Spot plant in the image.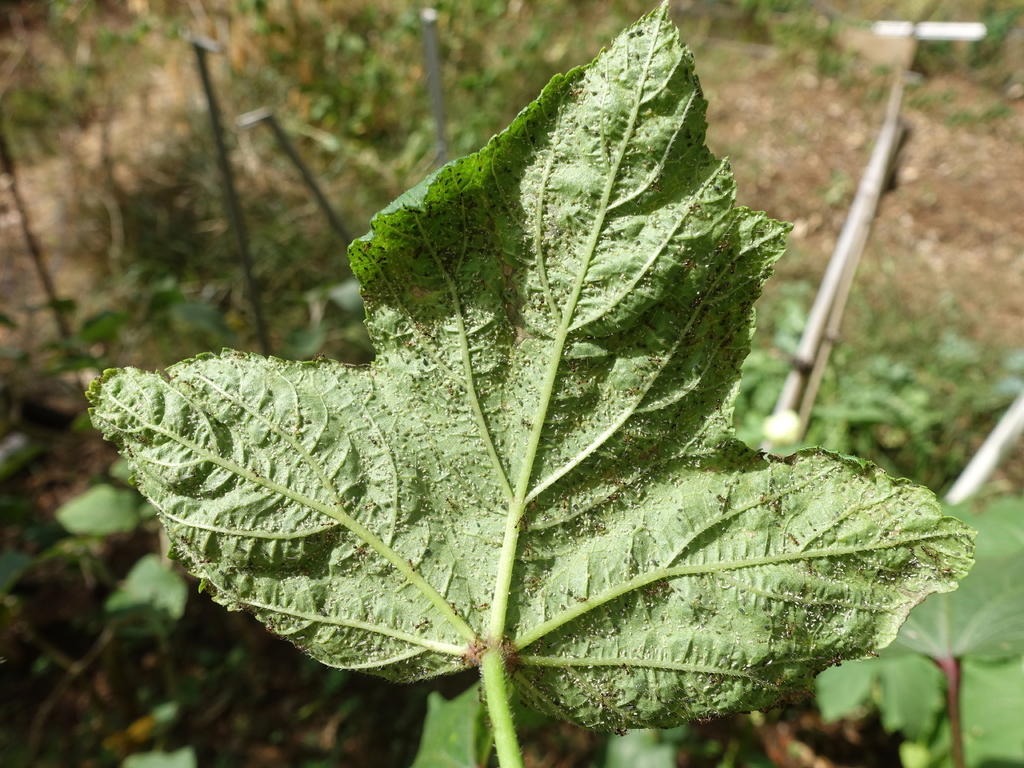
plant found at l=52, t=497, r=212, b=643.
